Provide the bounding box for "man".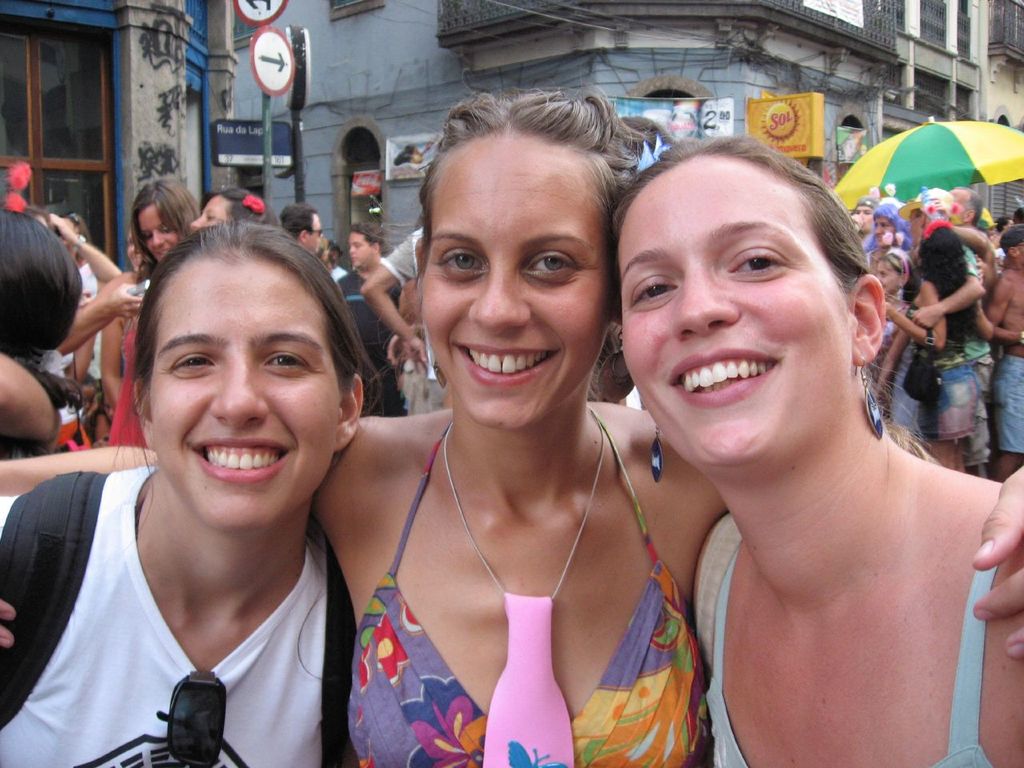
[x1=359, y1=223, x2=449, y2=409].
